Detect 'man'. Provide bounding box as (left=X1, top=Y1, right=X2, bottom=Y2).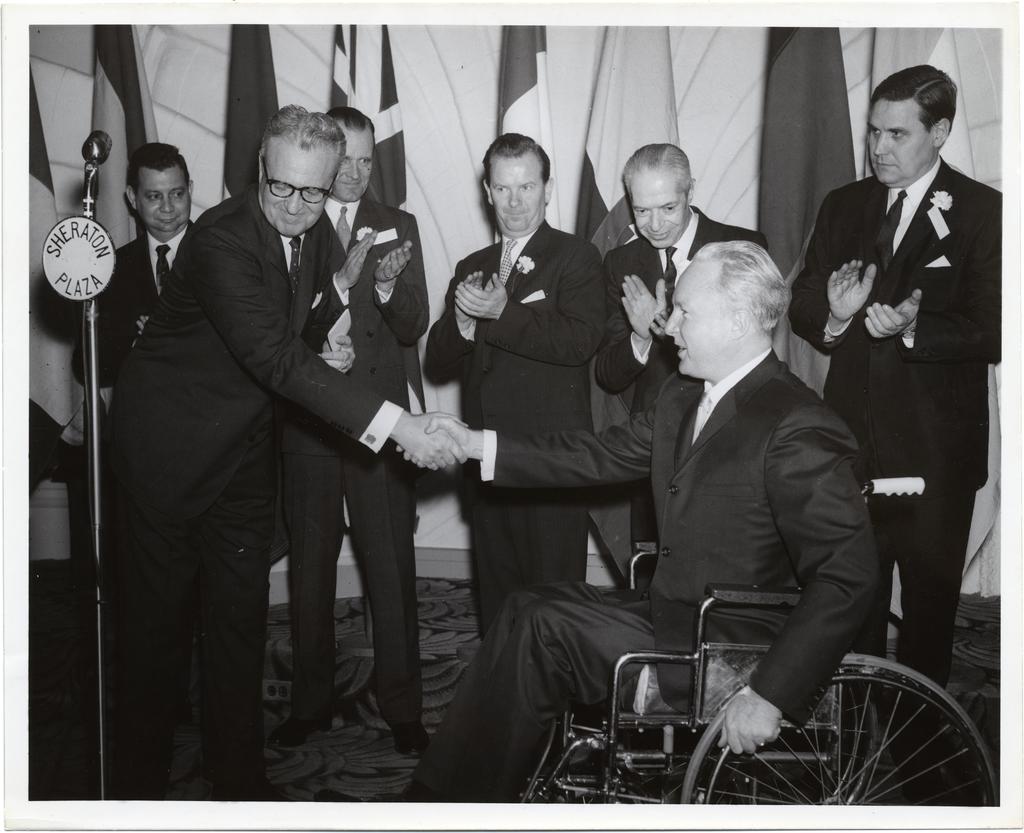
(left=422, top=133, right=586, bottom=645).
